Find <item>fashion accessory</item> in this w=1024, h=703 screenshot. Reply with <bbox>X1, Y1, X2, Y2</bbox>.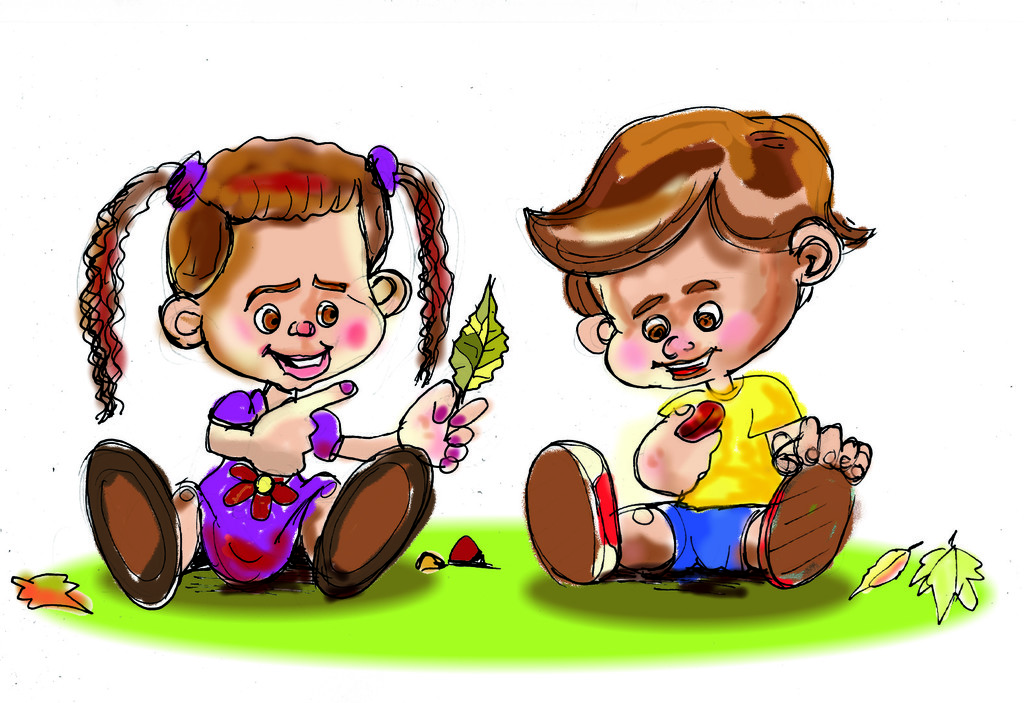
<bbox>163, 152, 205, 213</bbox>.
